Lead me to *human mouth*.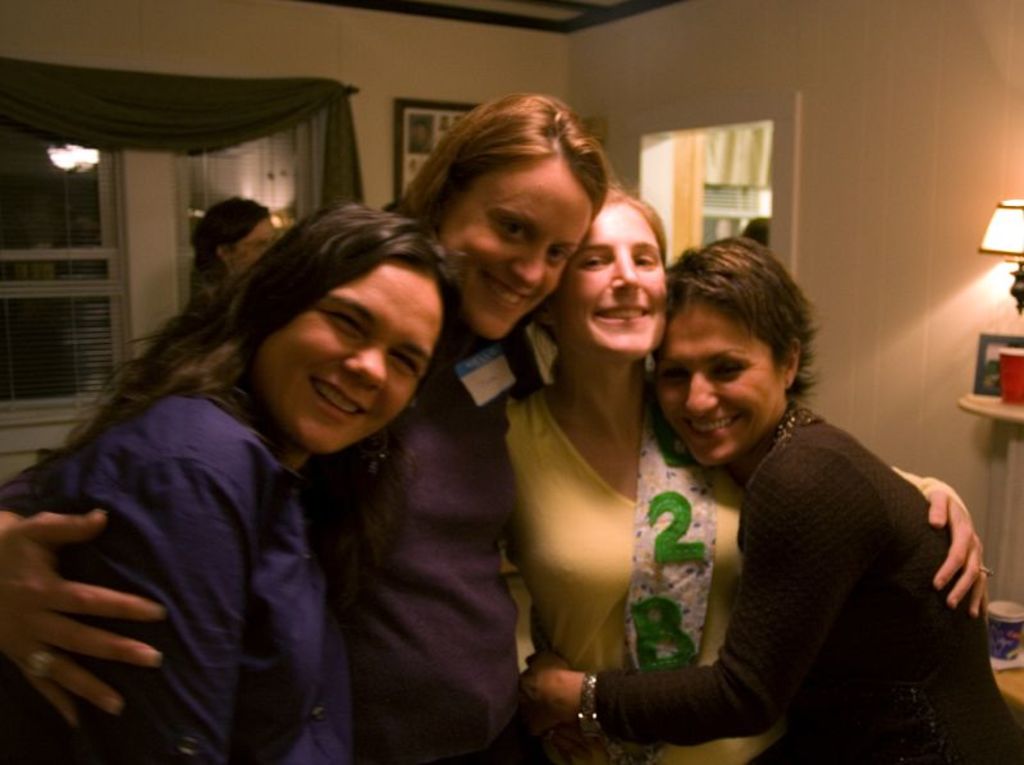
Lead to 593 296 649 327.
